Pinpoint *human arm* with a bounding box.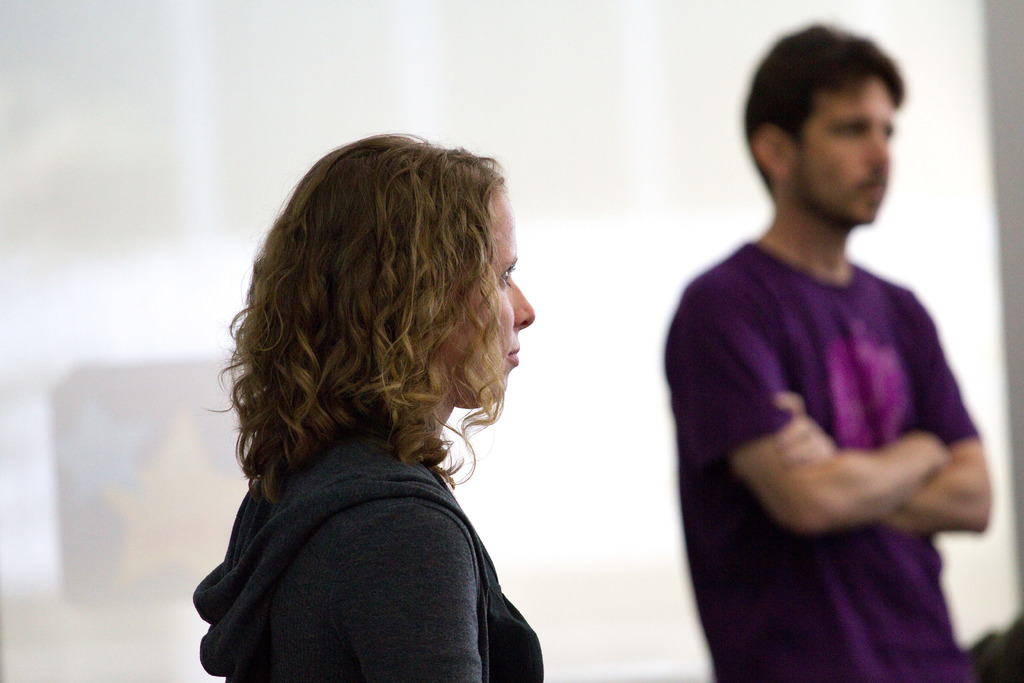
detection(314, 497, 485, 682).
